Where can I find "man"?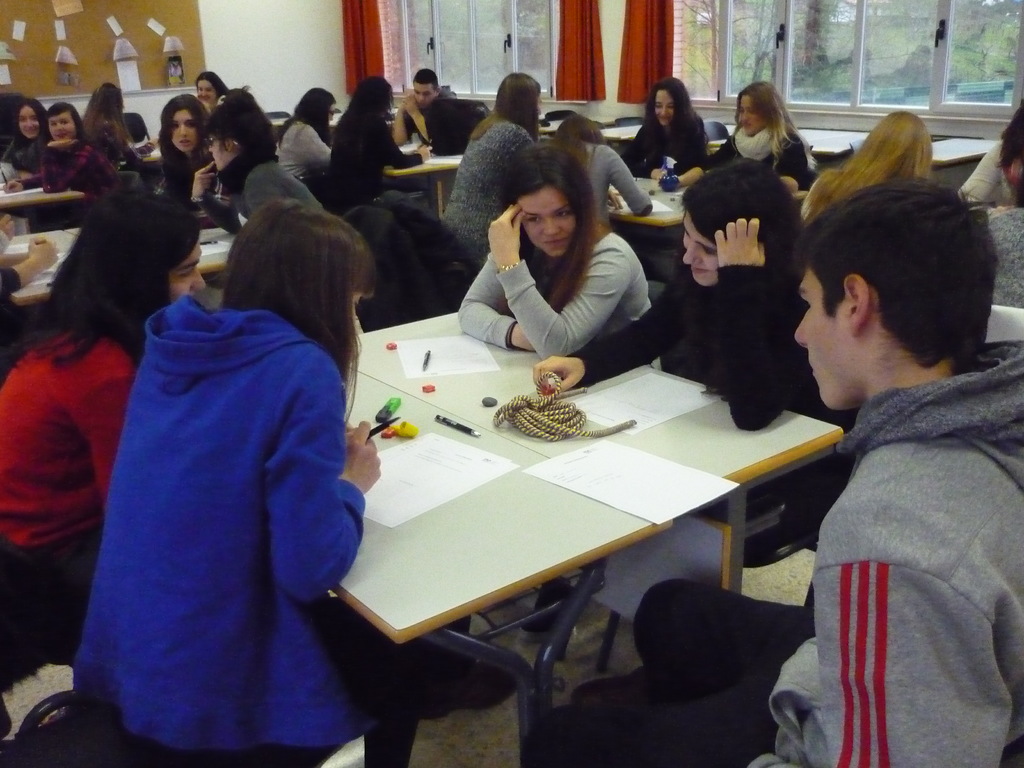
You can find it at <box>517,177,1023,767</box>.
